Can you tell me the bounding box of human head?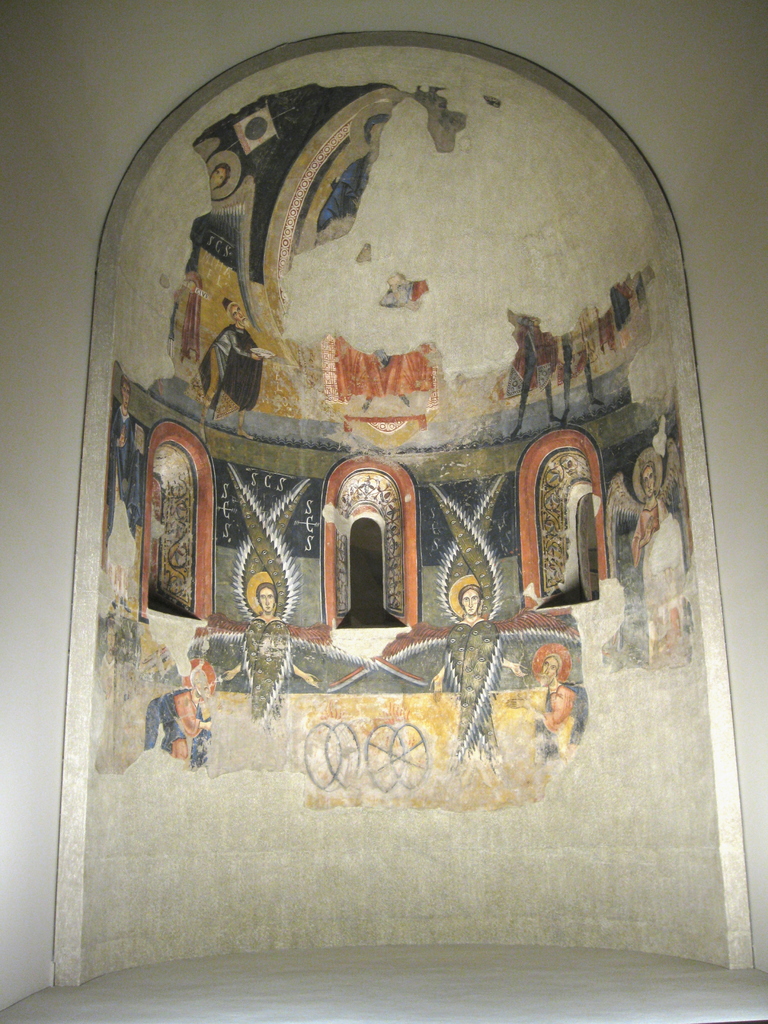
BBox(639, 462, 656, 501).
